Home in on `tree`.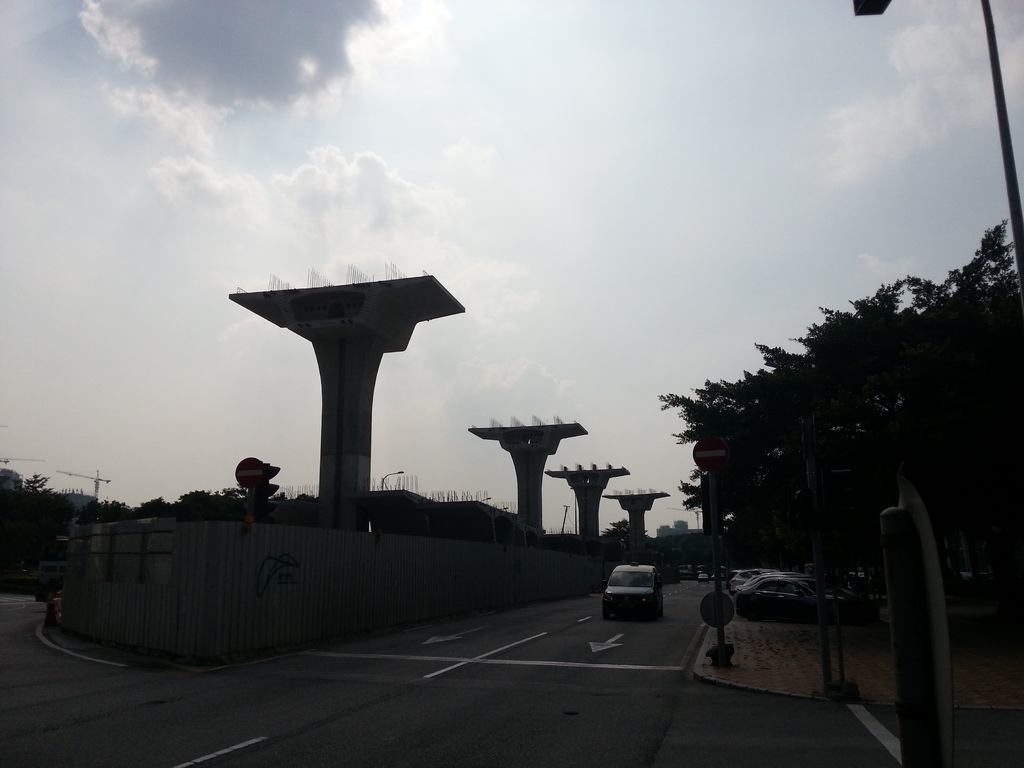
Homed in at x1=152, y1=481, x2=337, y2=522.
